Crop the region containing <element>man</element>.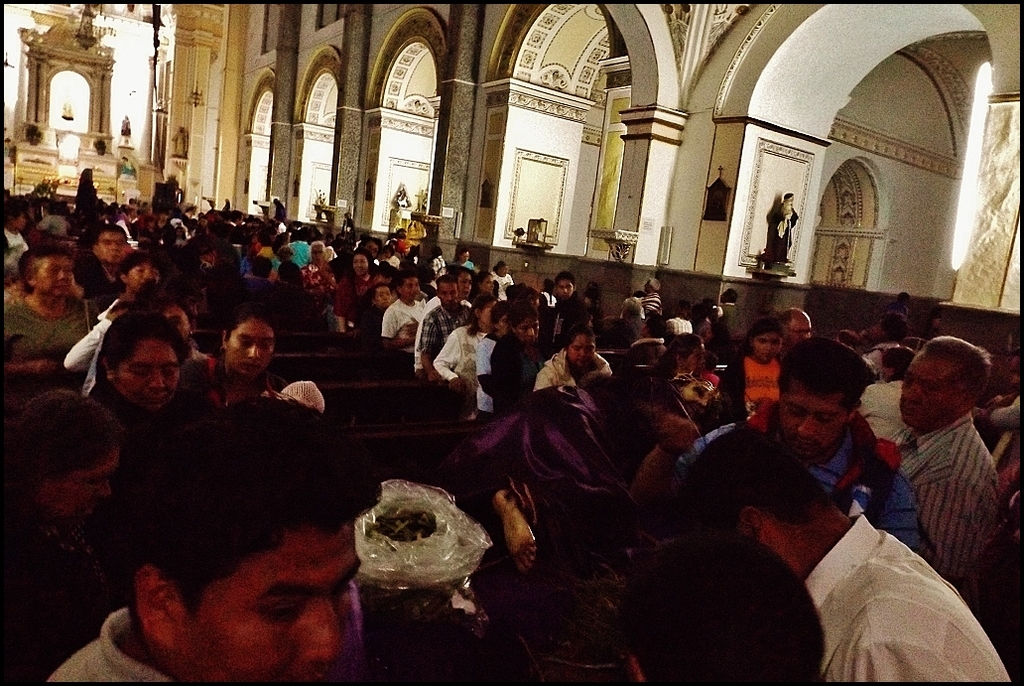
Crop region: left=419, top=271, right=472, bottom=376.
